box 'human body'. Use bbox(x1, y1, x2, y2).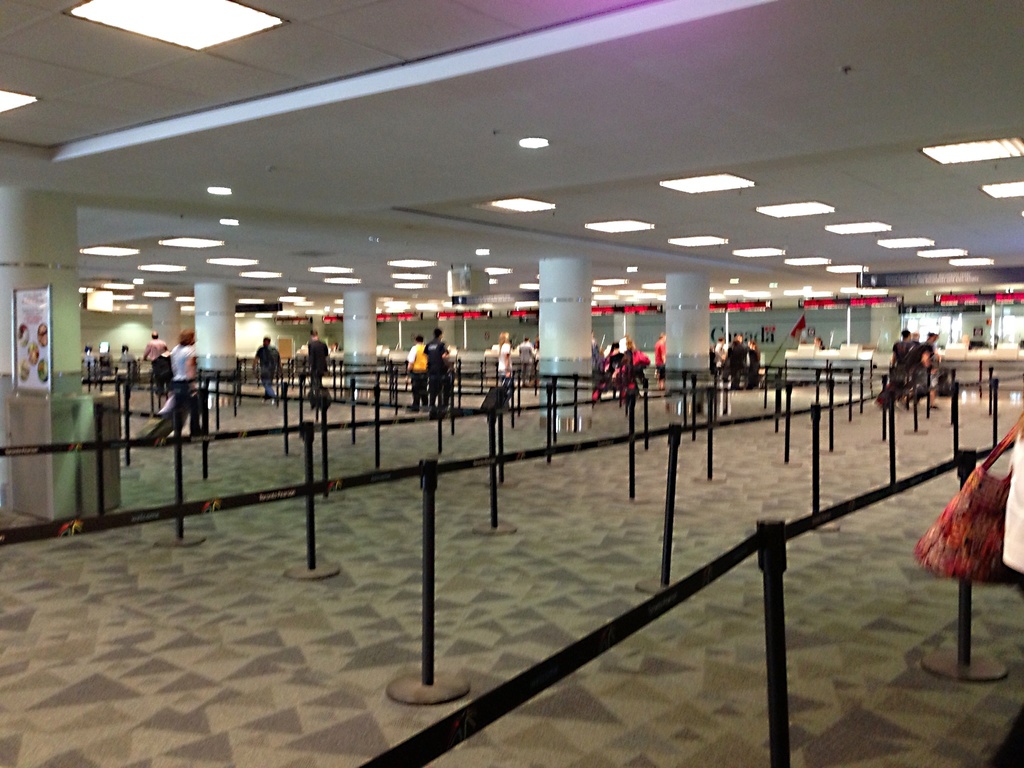
bbox(589, 336, 599, 368).
